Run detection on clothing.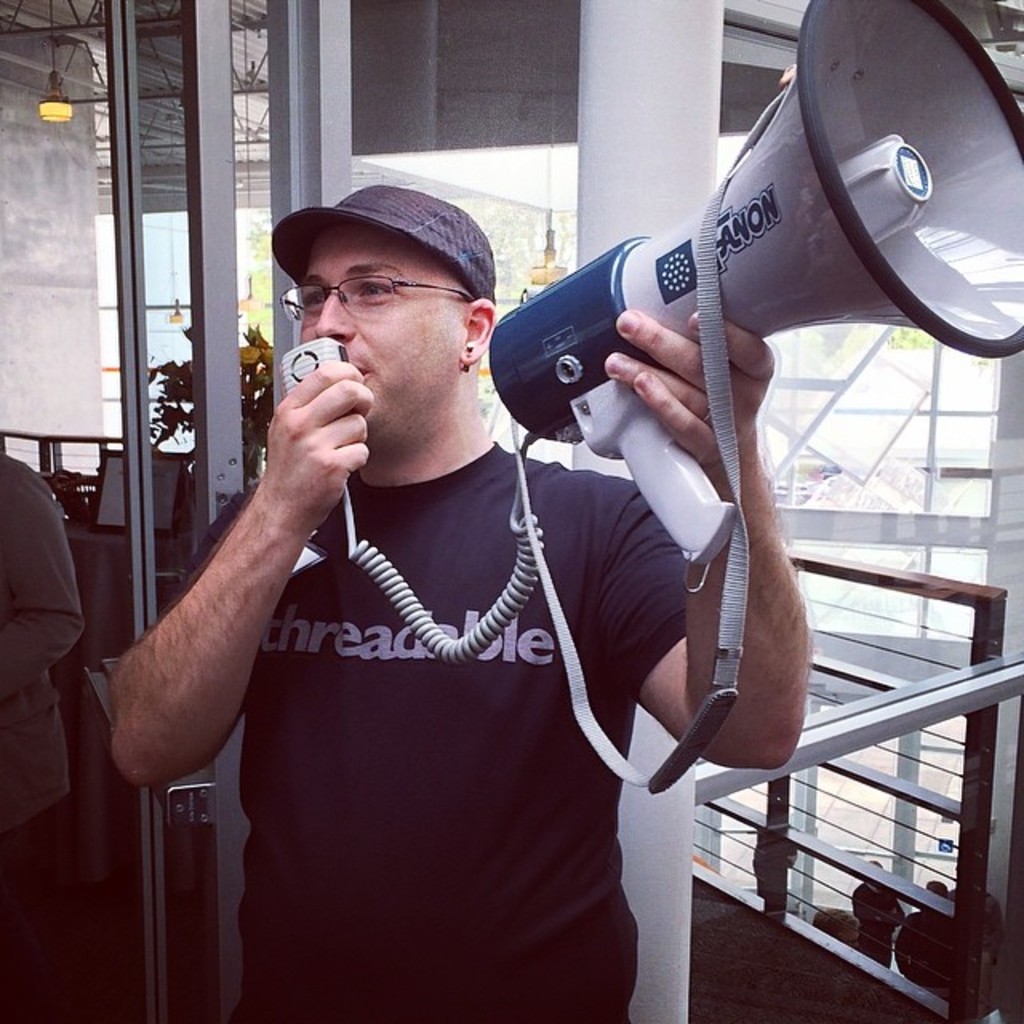
Result: [x1=0, y1=450, x2=82, y2=846].
